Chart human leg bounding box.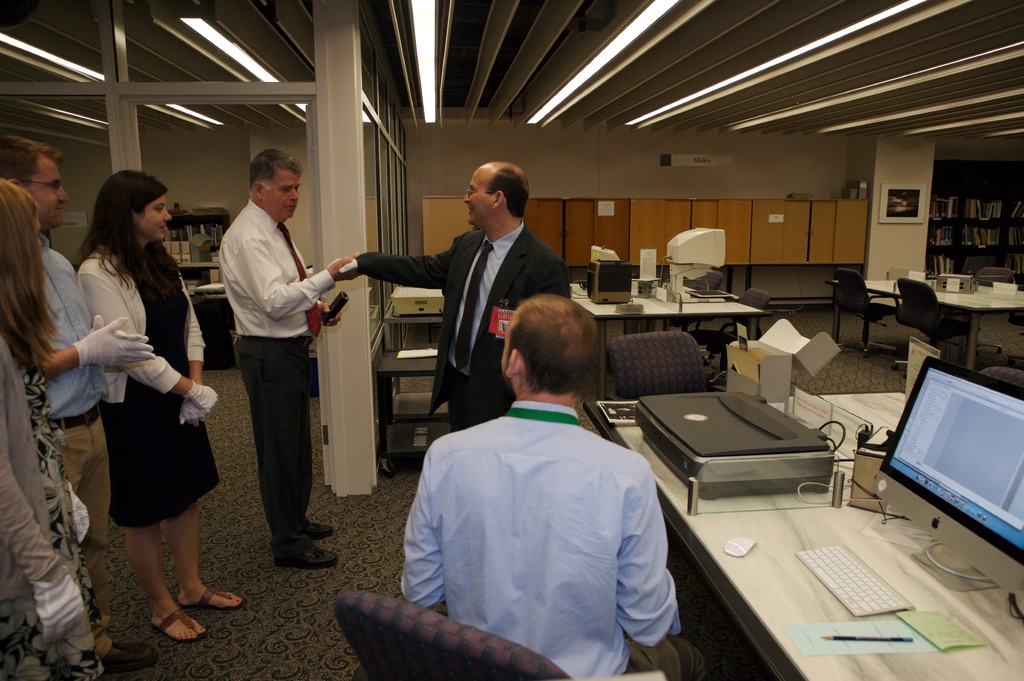
Charted: BBox(266, 336, 339, 540).
